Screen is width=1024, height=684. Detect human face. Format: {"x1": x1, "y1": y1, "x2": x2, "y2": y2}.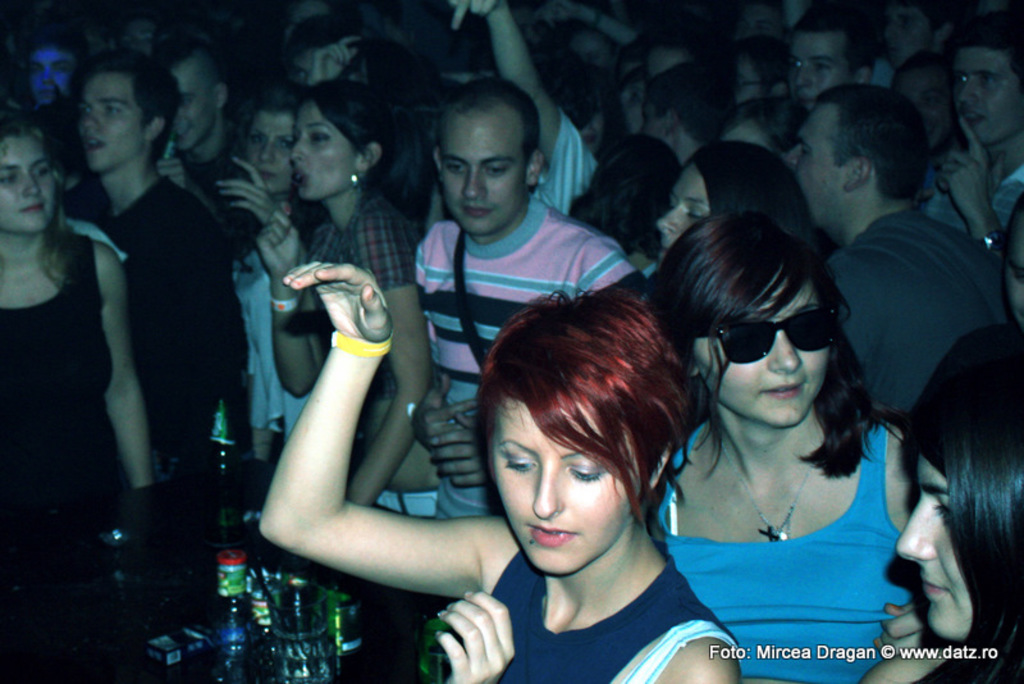
{"x1": 490, "y1": 397, "x2": 631, "y2": 576}.
